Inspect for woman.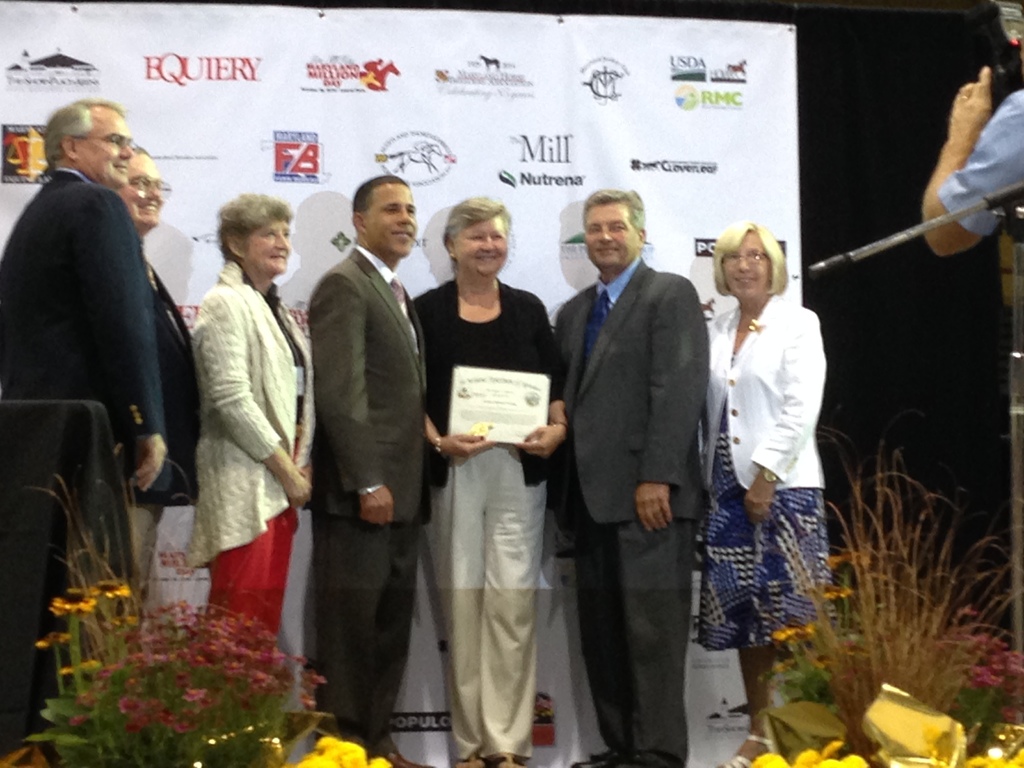
Inspection: rect(417, 190, 568, 759).
